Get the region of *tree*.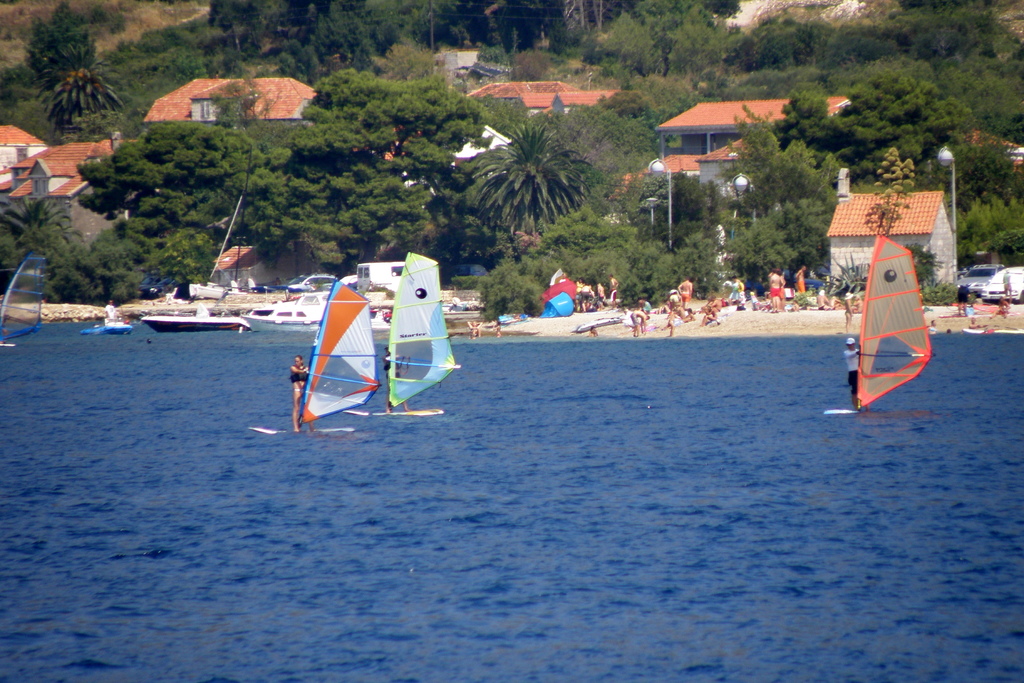
pyautogui.locateOnScreen(626, 164, 721, 248).
